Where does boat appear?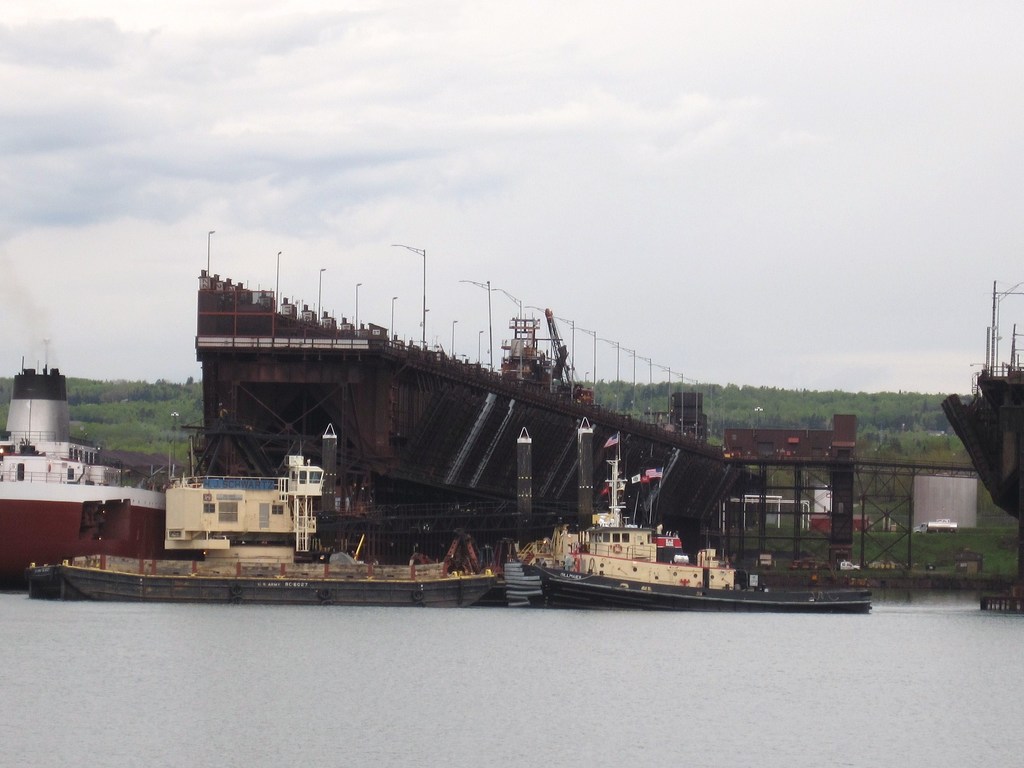
Appears at box=[474, 426, 888, 608].
